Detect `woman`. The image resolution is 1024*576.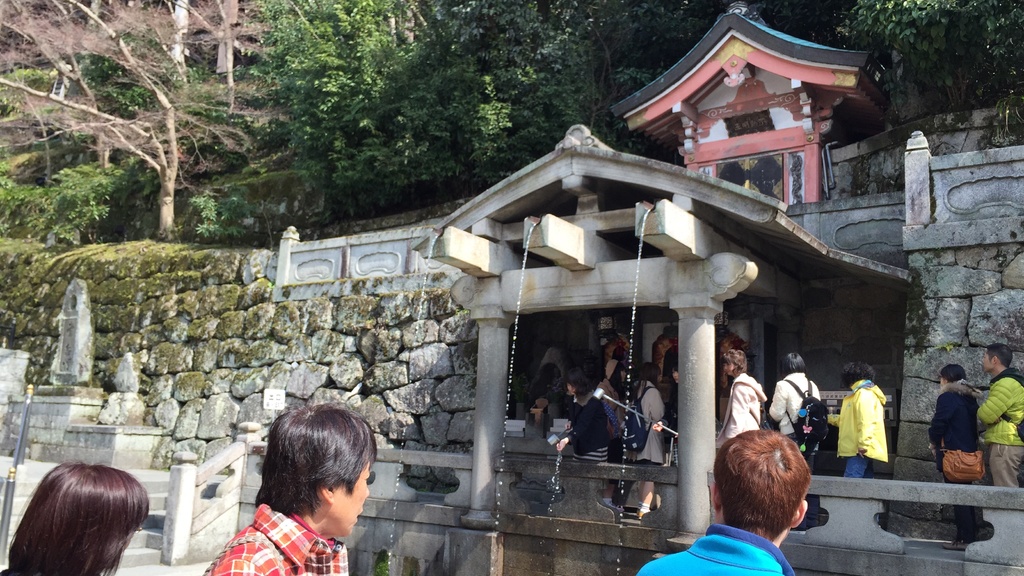
(x1=3, y1=461, x2=149, y2=575).
